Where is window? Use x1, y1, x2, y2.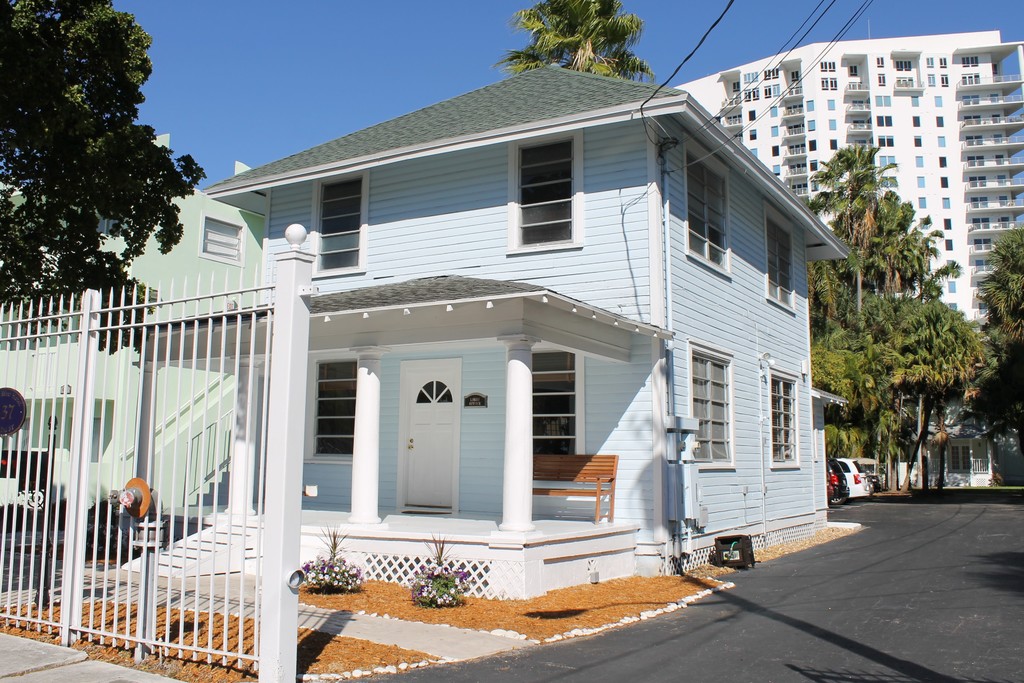
937, 115, 943, 126.
